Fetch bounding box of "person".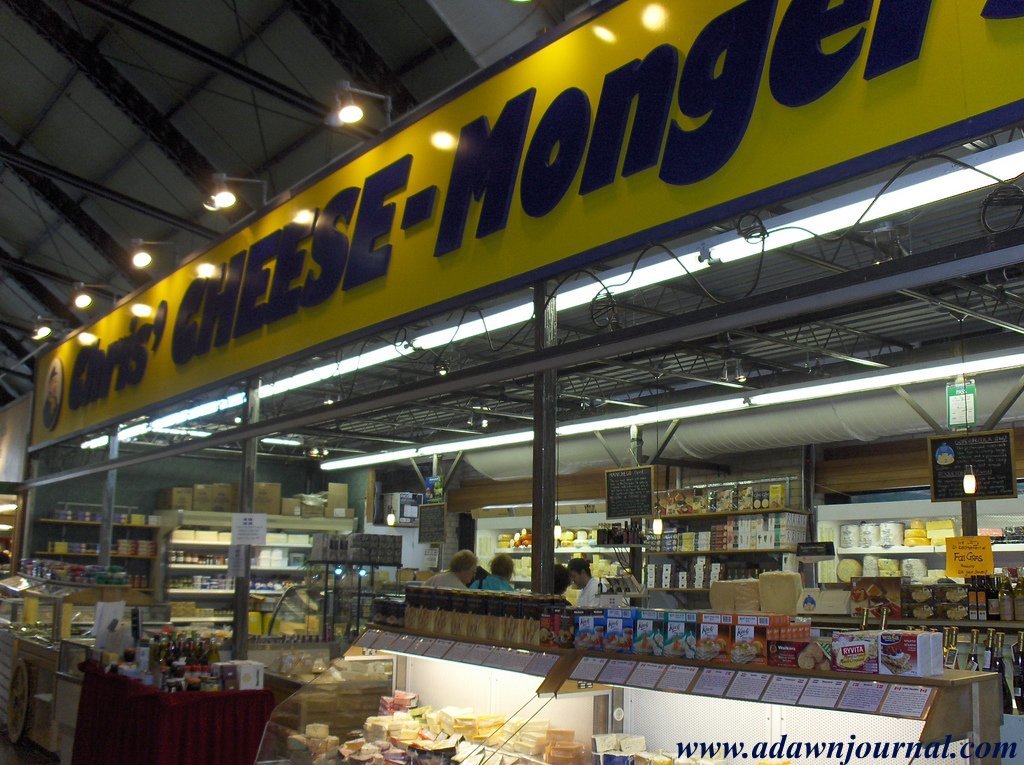
Bbox: bbox(429, 548, 476, 595).
